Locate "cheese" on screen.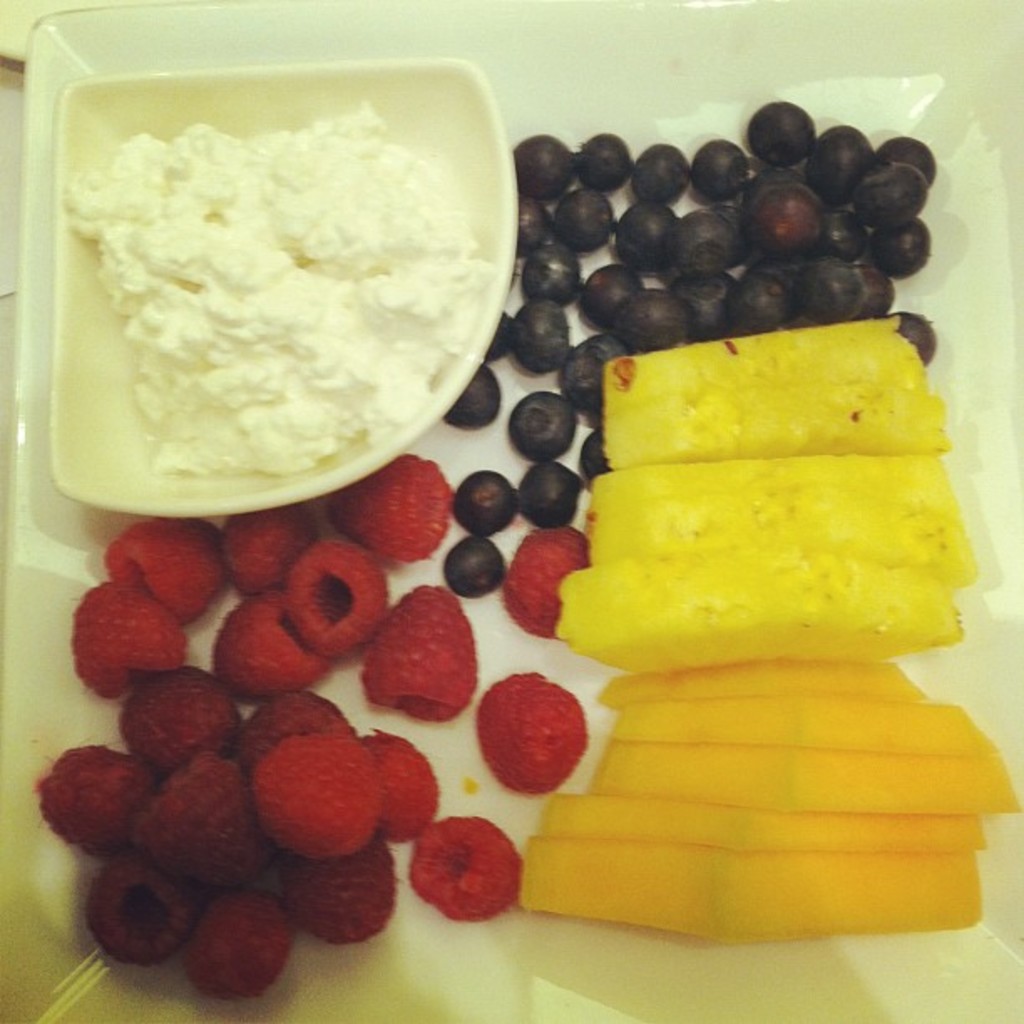
On screen at left=54, top=94, right=494, bottom=475.
